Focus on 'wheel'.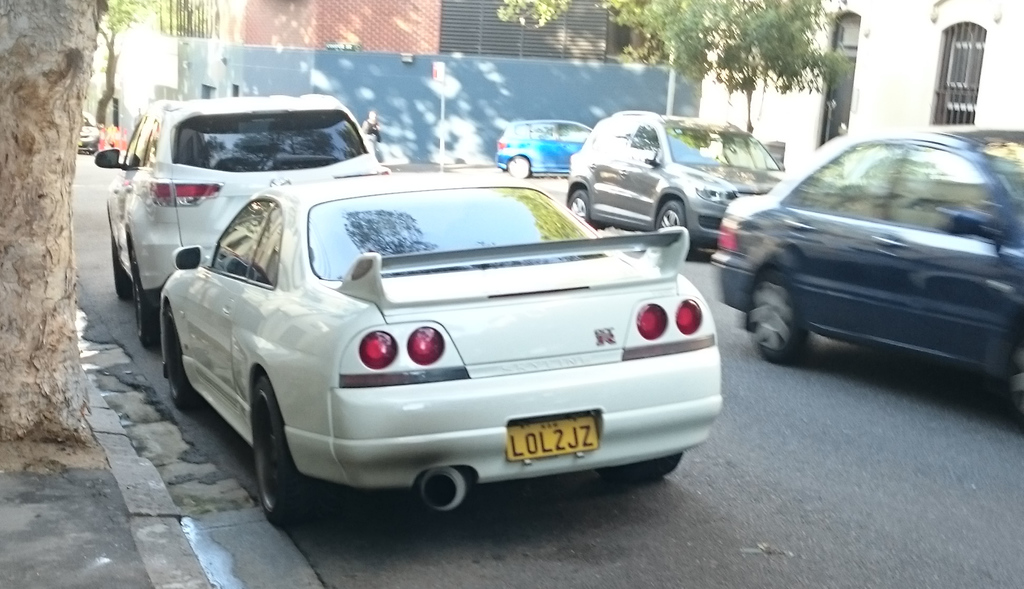
Focused at [x1=741, y1=261, x2=815, y2=367].
